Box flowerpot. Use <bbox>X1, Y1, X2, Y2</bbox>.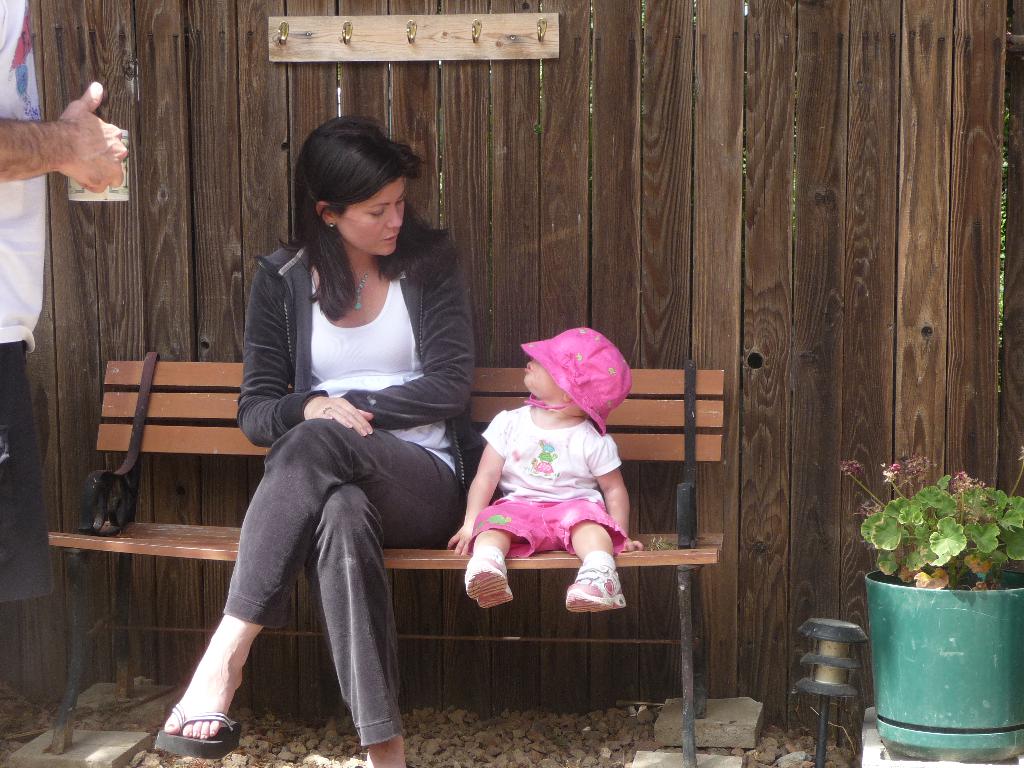
<bbox>858, 551, 1017, 744</bbox>.
